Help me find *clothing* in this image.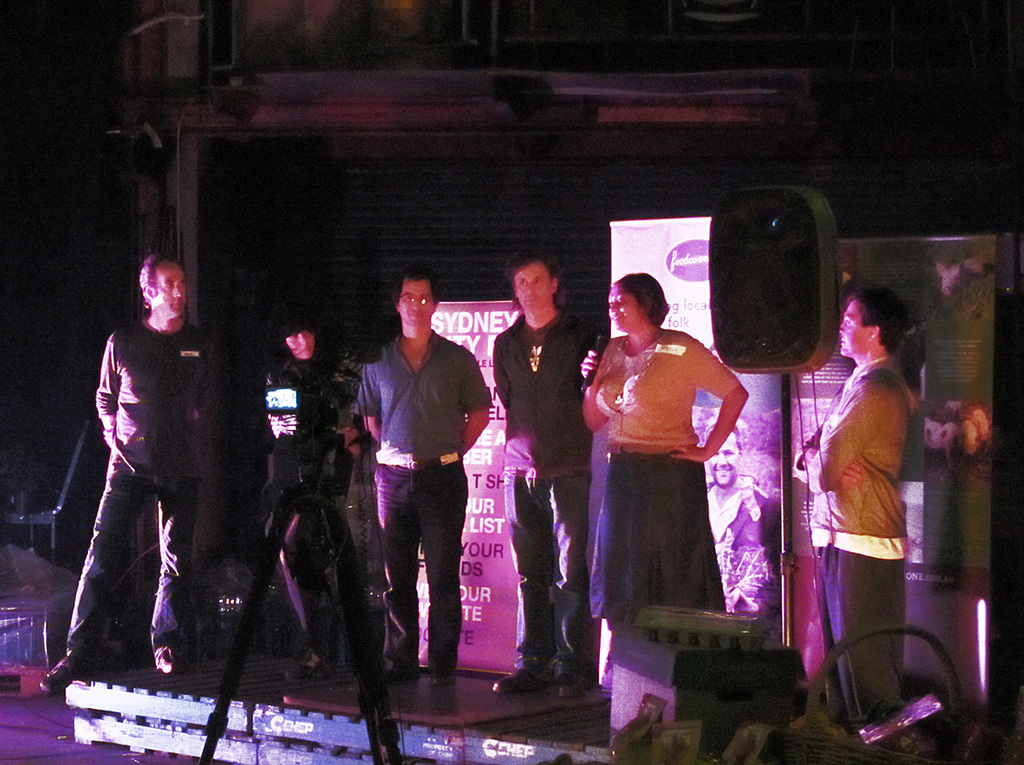
Found it: <bbox>354, 344, 490, 675</bbox>.
